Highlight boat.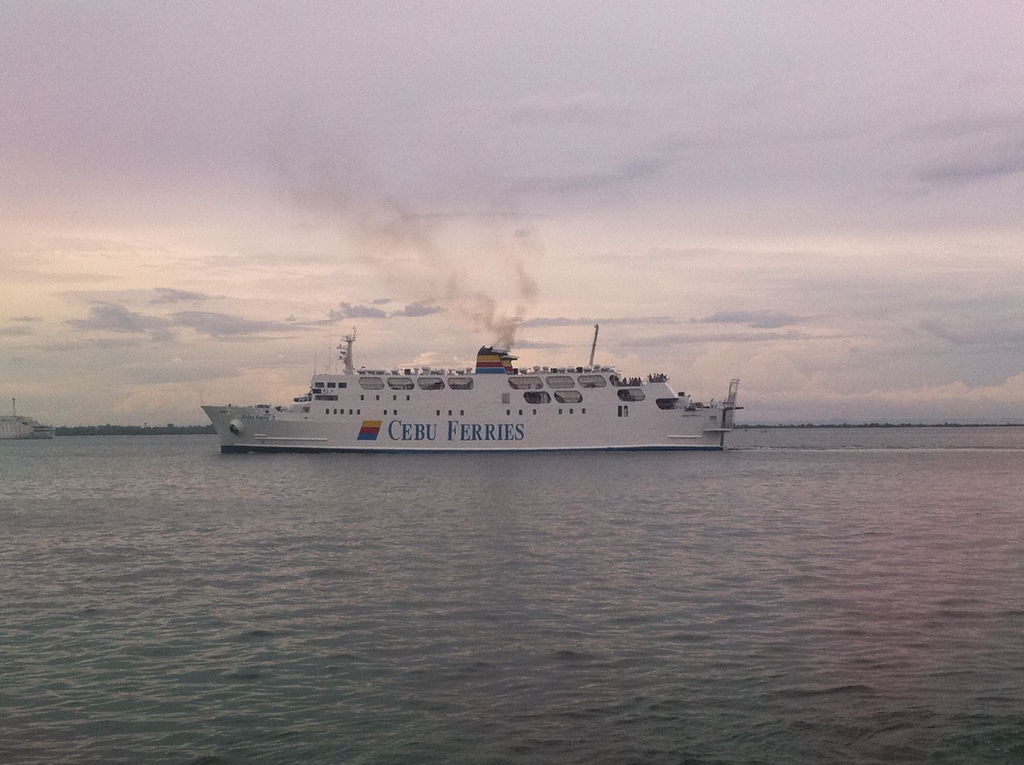
Highlighted region: 0/400/56/441.
